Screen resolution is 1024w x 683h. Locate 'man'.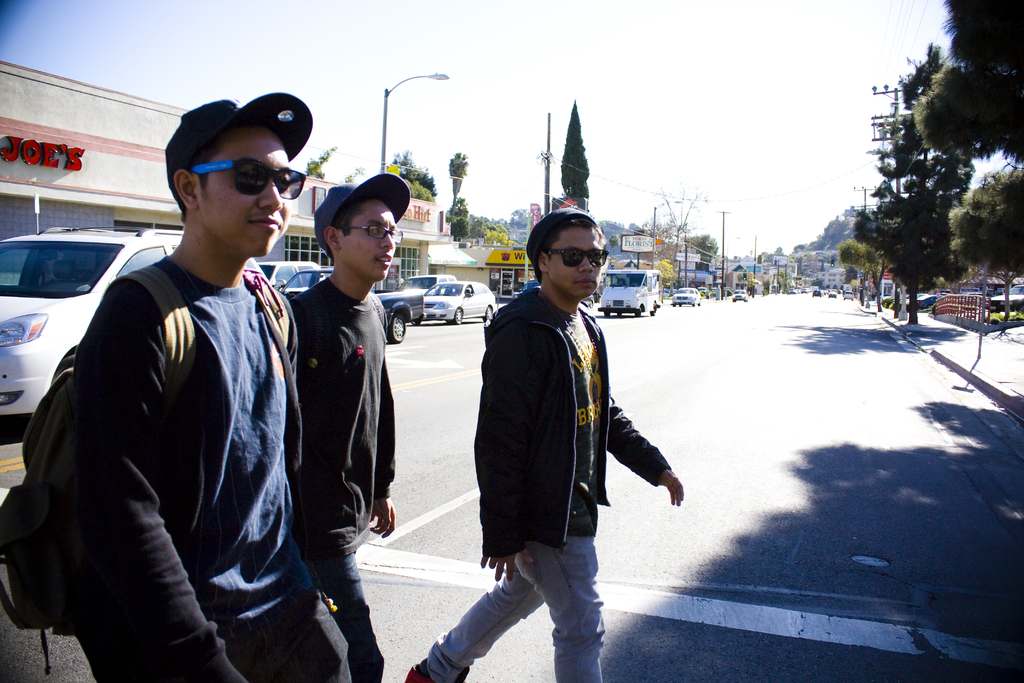
box=[286, 172, 412, 682].
